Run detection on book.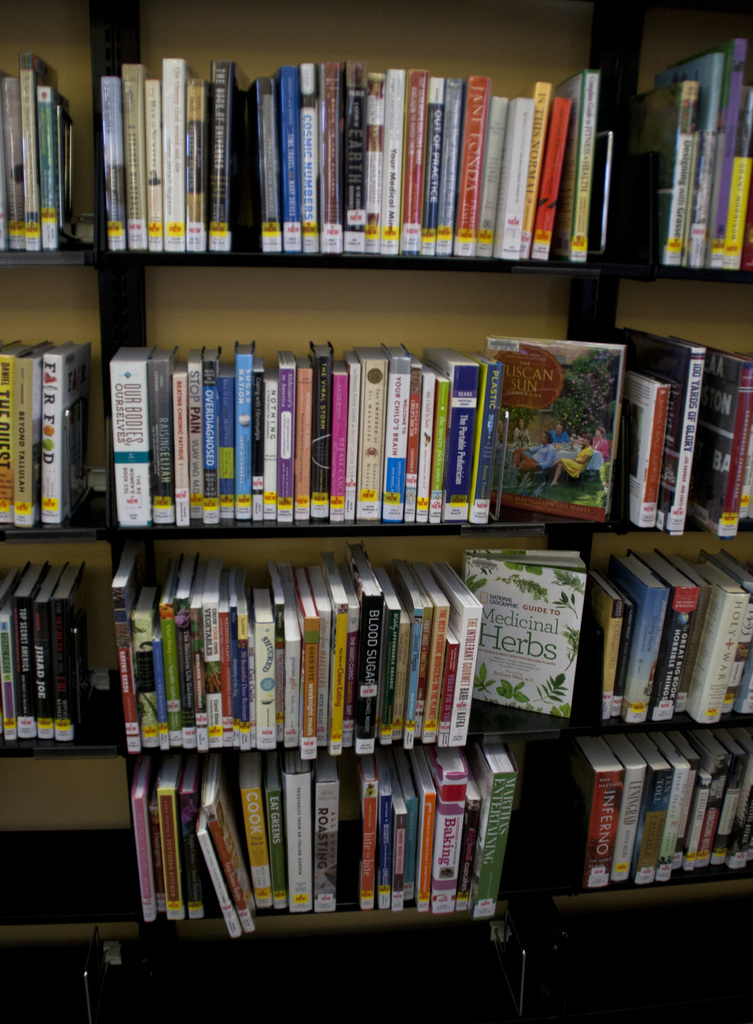
Result: detection(461, 547, 580, 721).
